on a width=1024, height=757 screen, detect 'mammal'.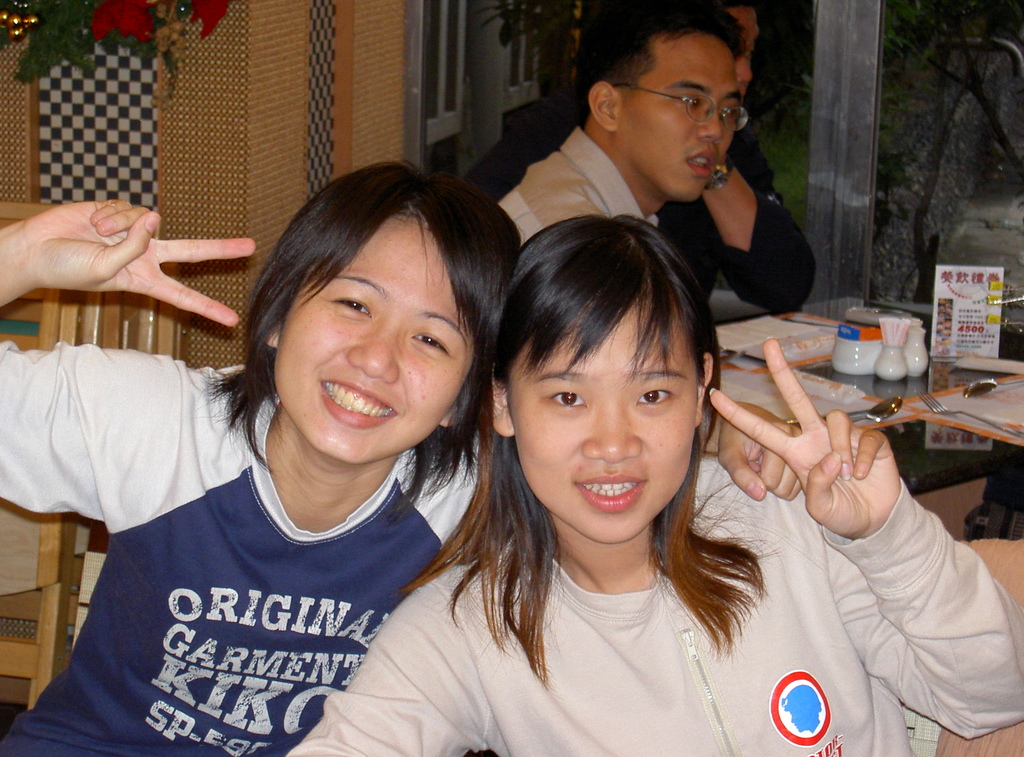
box=[467, 0, 808, 322].
